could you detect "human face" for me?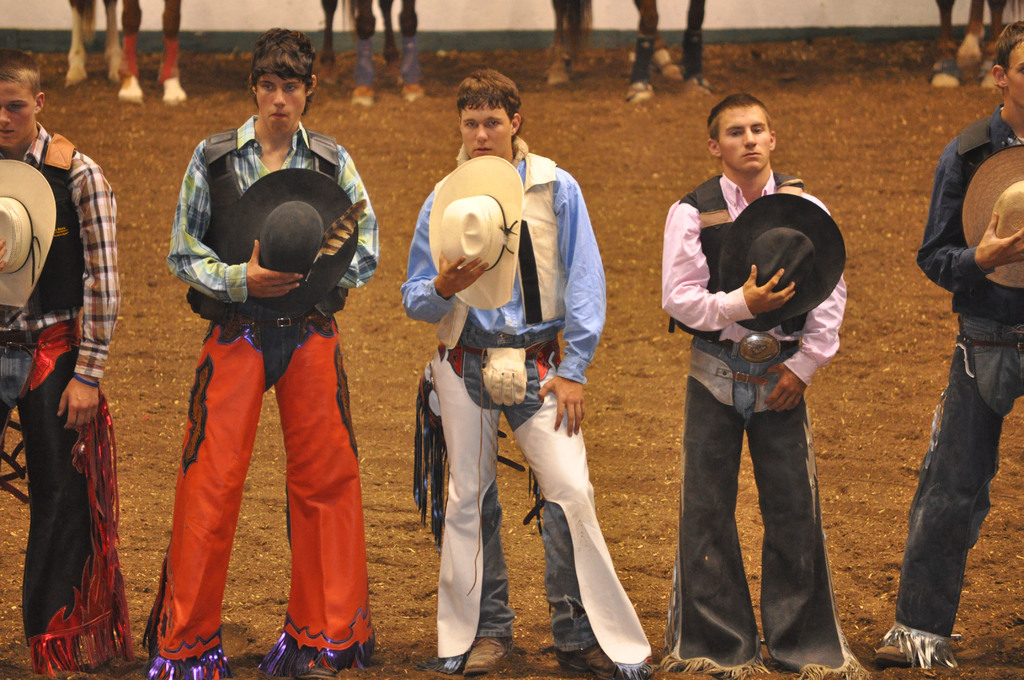
Detection result: pyautogui.locateOnScreen(1005, 42, 1023, 104).
